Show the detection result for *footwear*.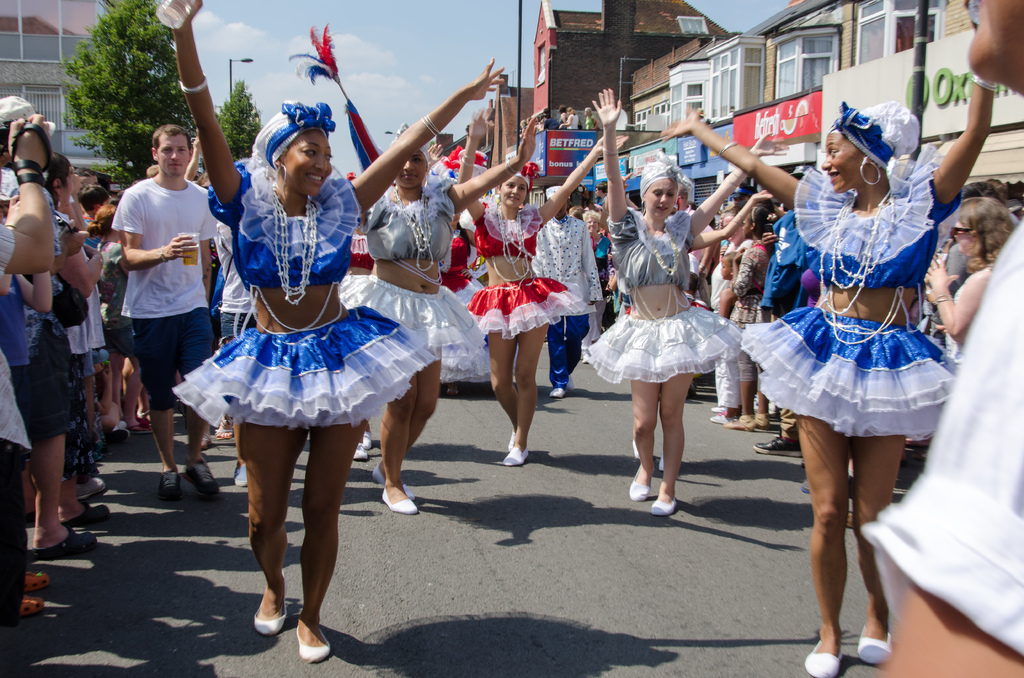
region(380, 488, 417, 516).
